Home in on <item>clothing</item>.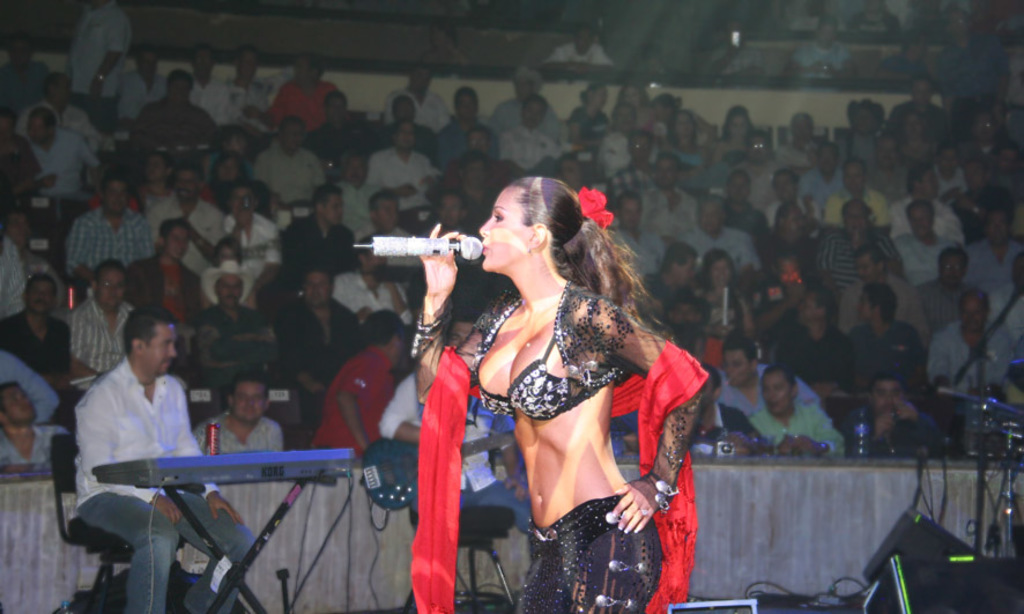
Homed in at box(410, 279, 713, 613).
